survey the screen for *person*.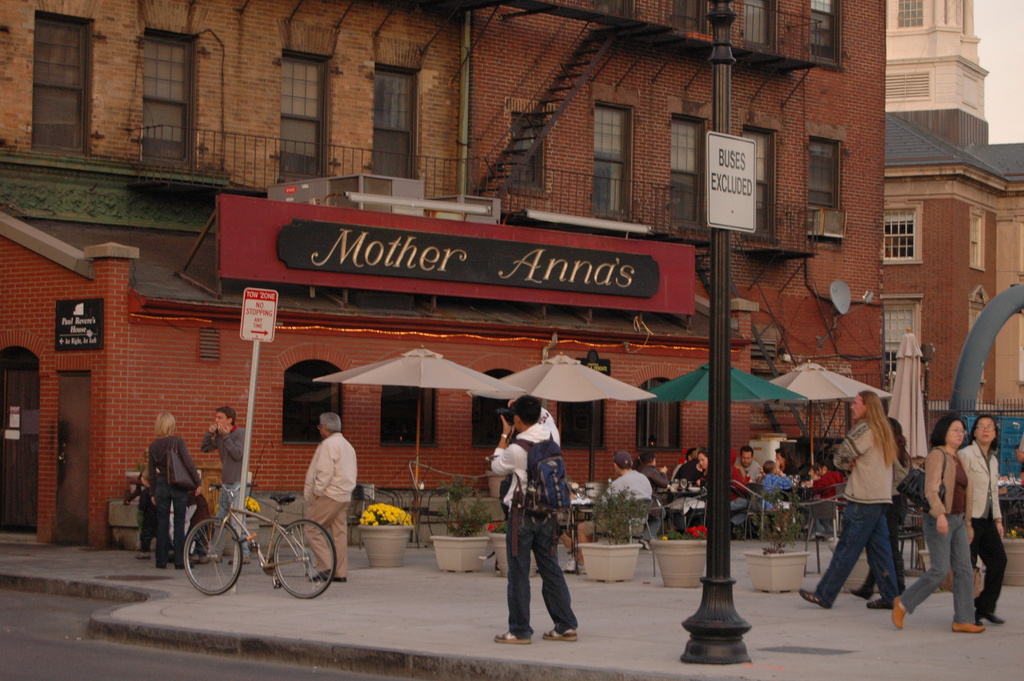
Survey found: locate(298, 410, 359, 581).
